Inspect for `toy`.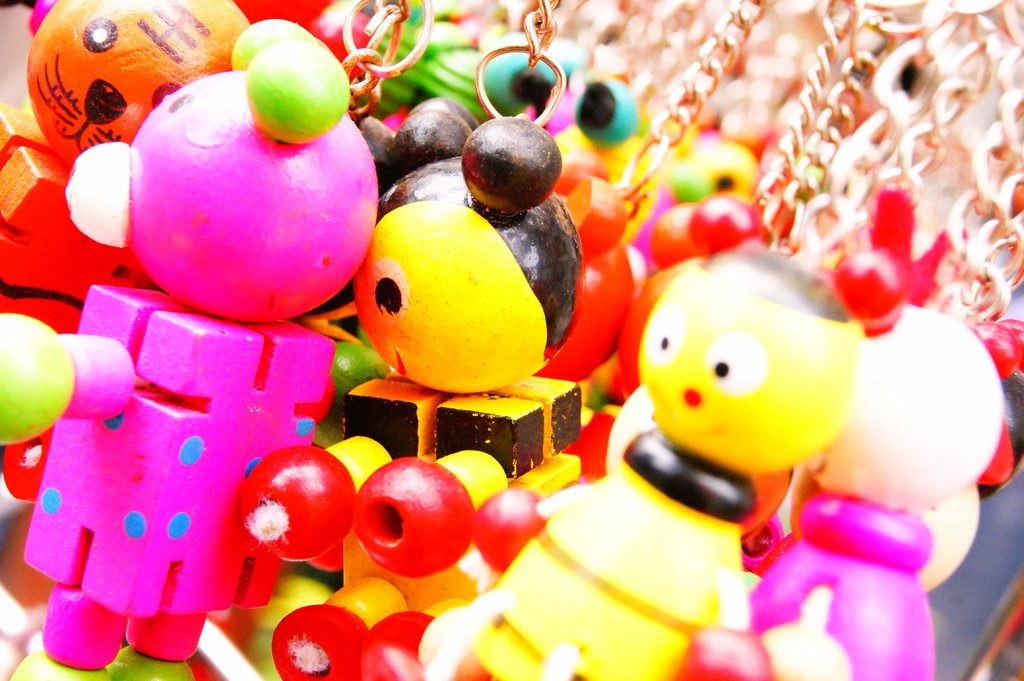
Inspection: box(754, 301, 1016, 680).
